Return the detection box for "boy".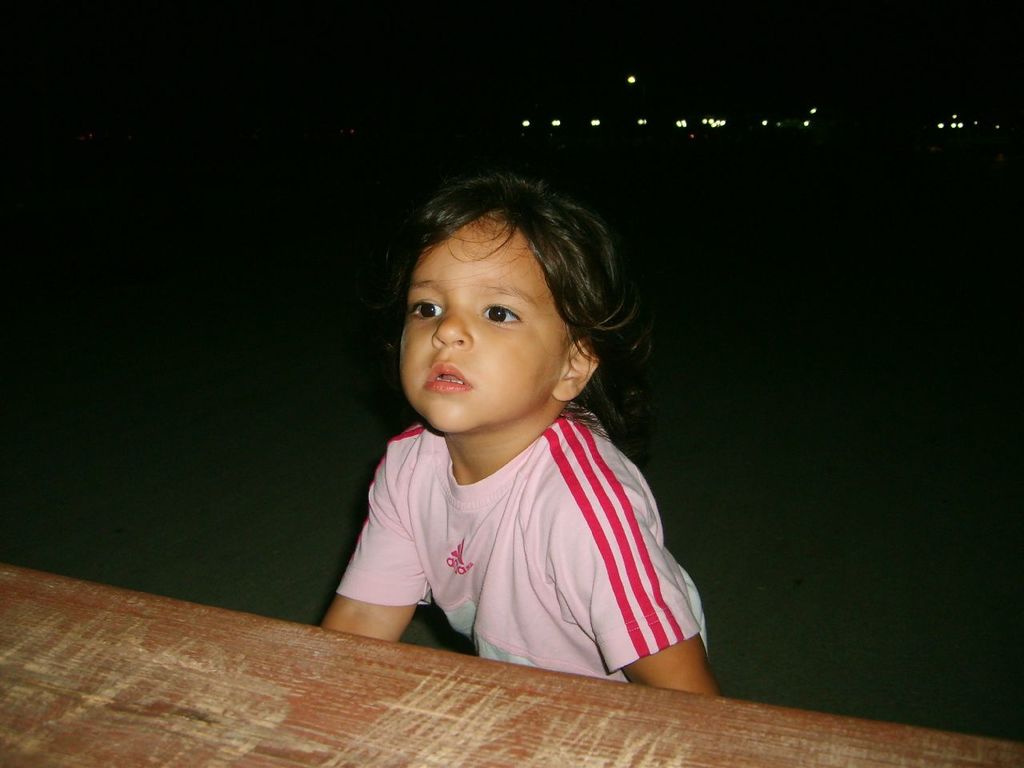
327/159/702/687.
